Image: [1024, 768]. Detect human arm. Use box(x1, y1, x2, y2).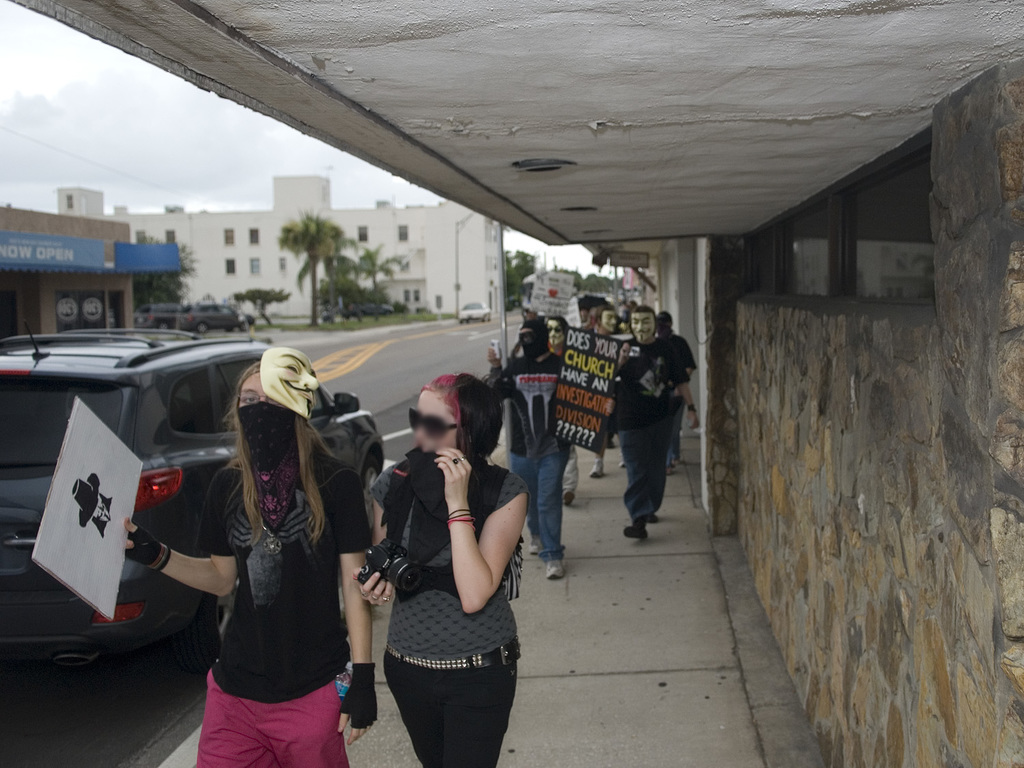
box(346, 468, 411, 618).
